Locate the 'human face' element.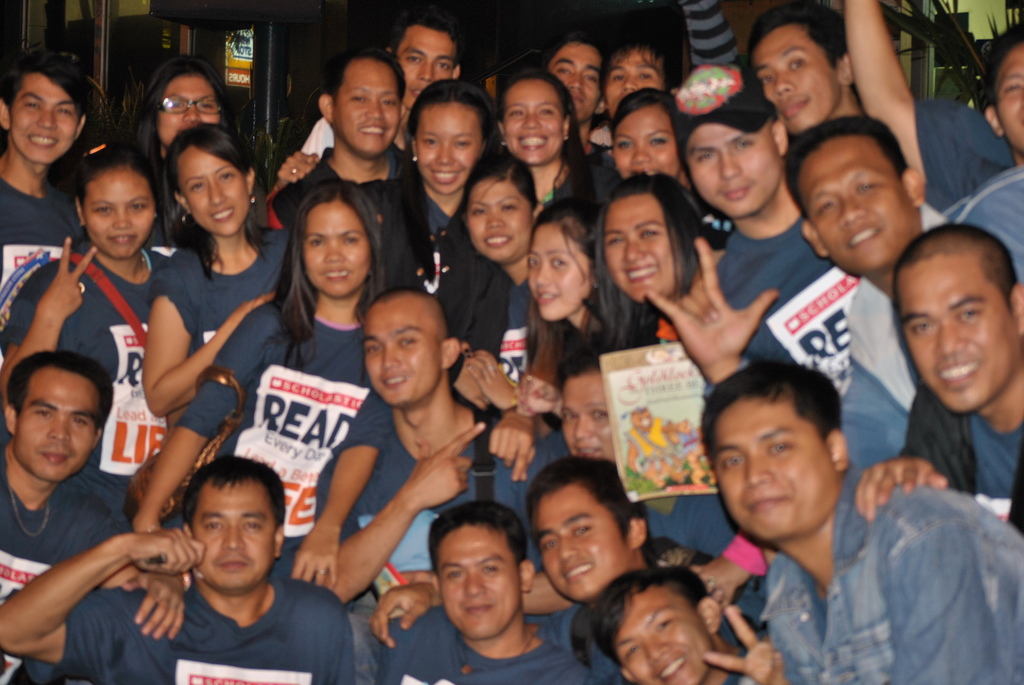
Element bbox: locate(164, 147, 251, 233).
